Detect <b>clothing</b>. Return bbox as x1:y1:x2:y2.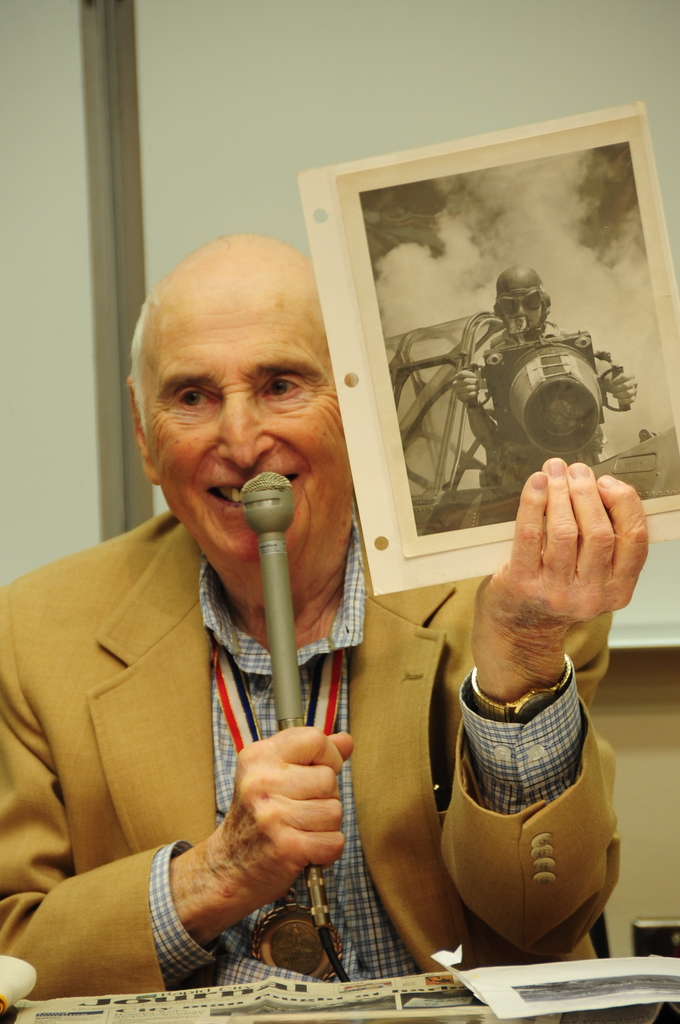
0:511:620:998.
